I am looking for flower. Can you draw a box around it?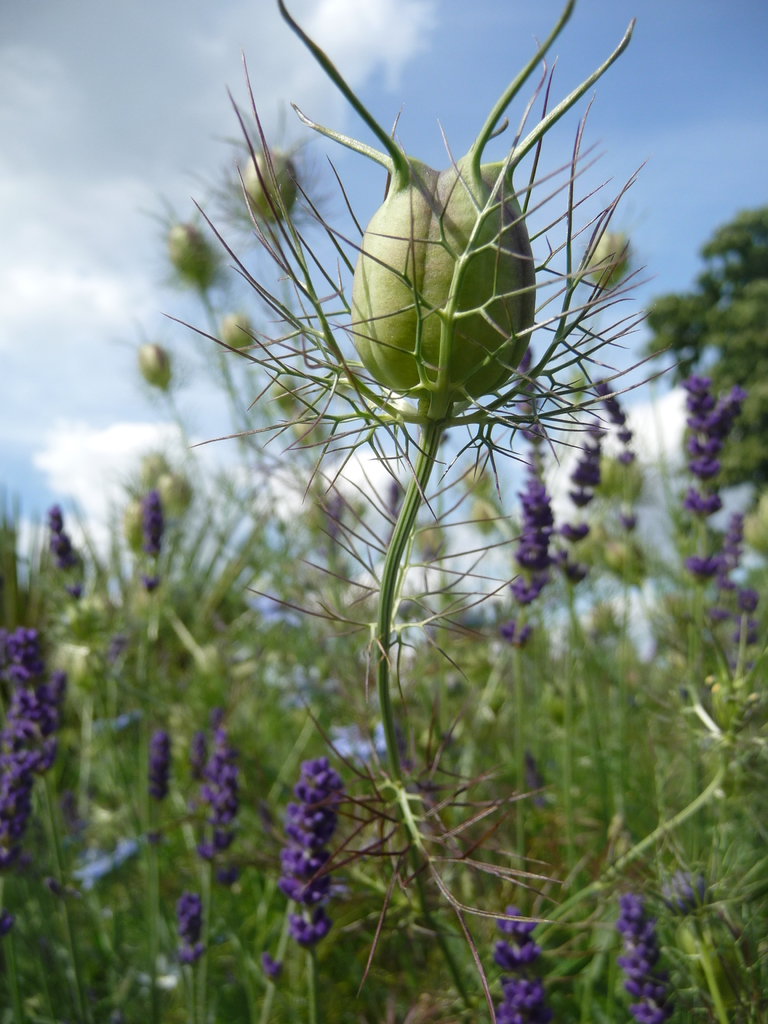
Sure, the bounding box is 488,908,541,1023.
